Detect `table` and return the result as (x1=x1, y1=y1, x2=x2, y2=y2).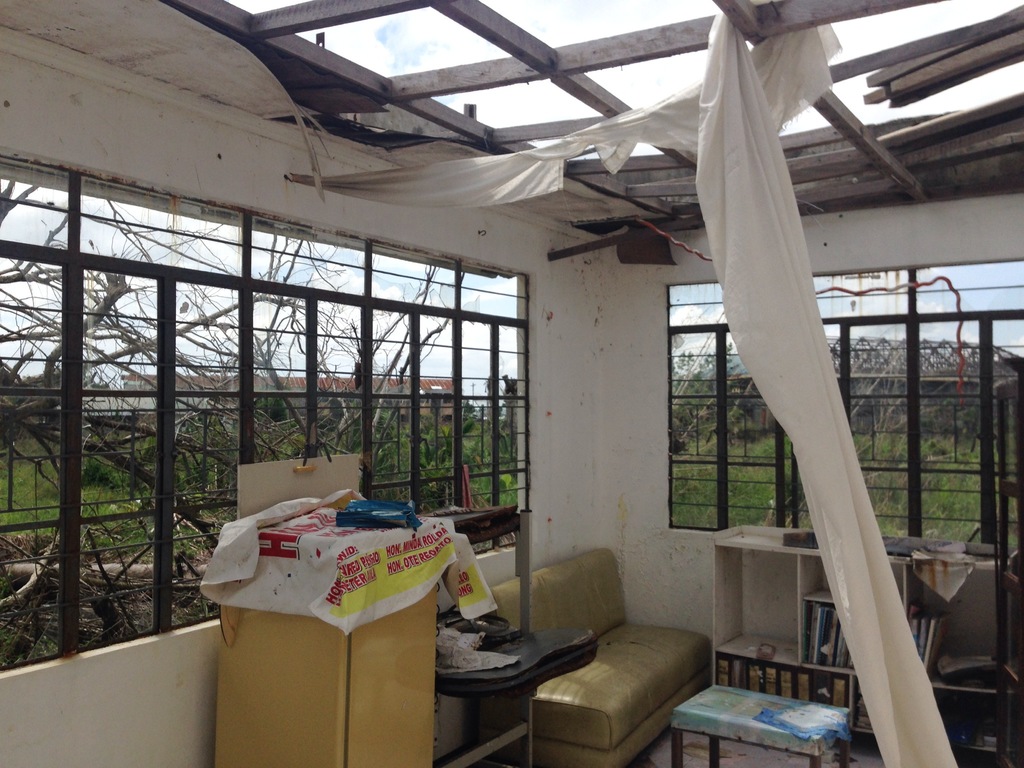
(x1=703, y1=523, x2=924, y2=742).
